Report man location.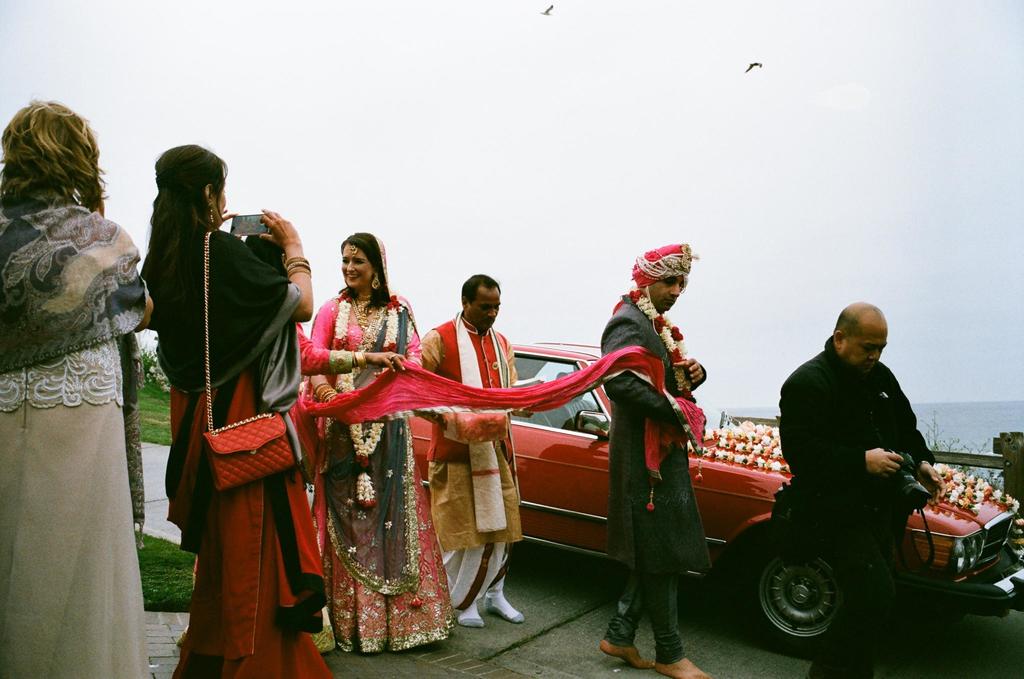
Report: 593,234,712,678.
